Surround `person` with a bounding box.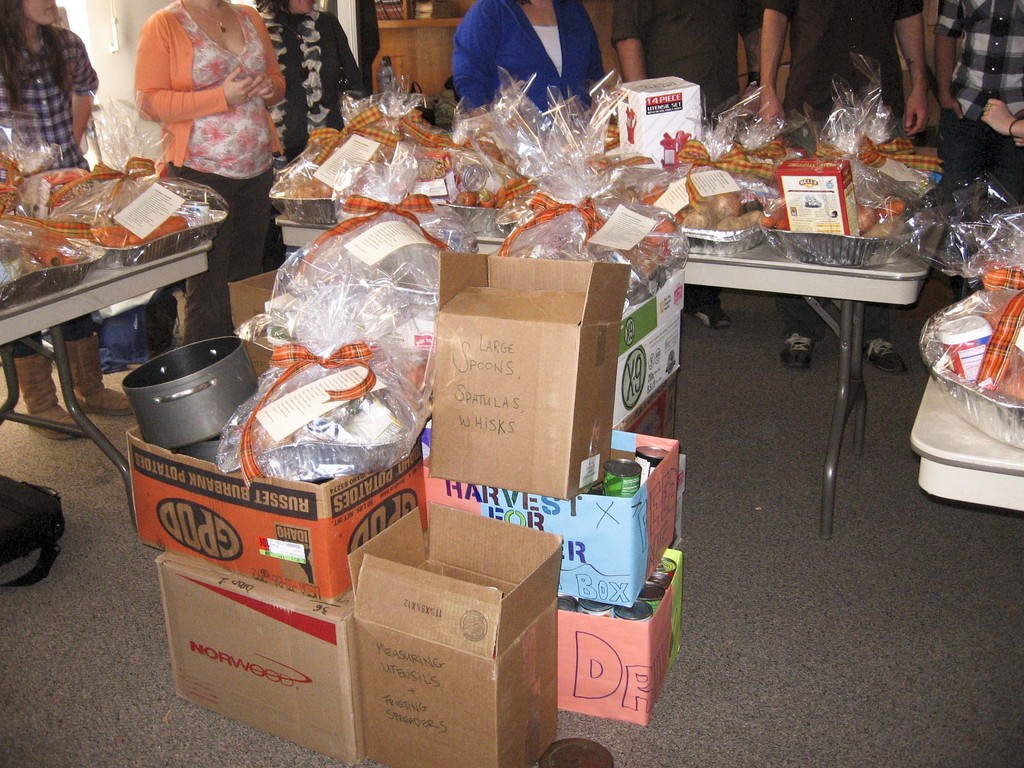
crop(759, 0, 931, 374).
